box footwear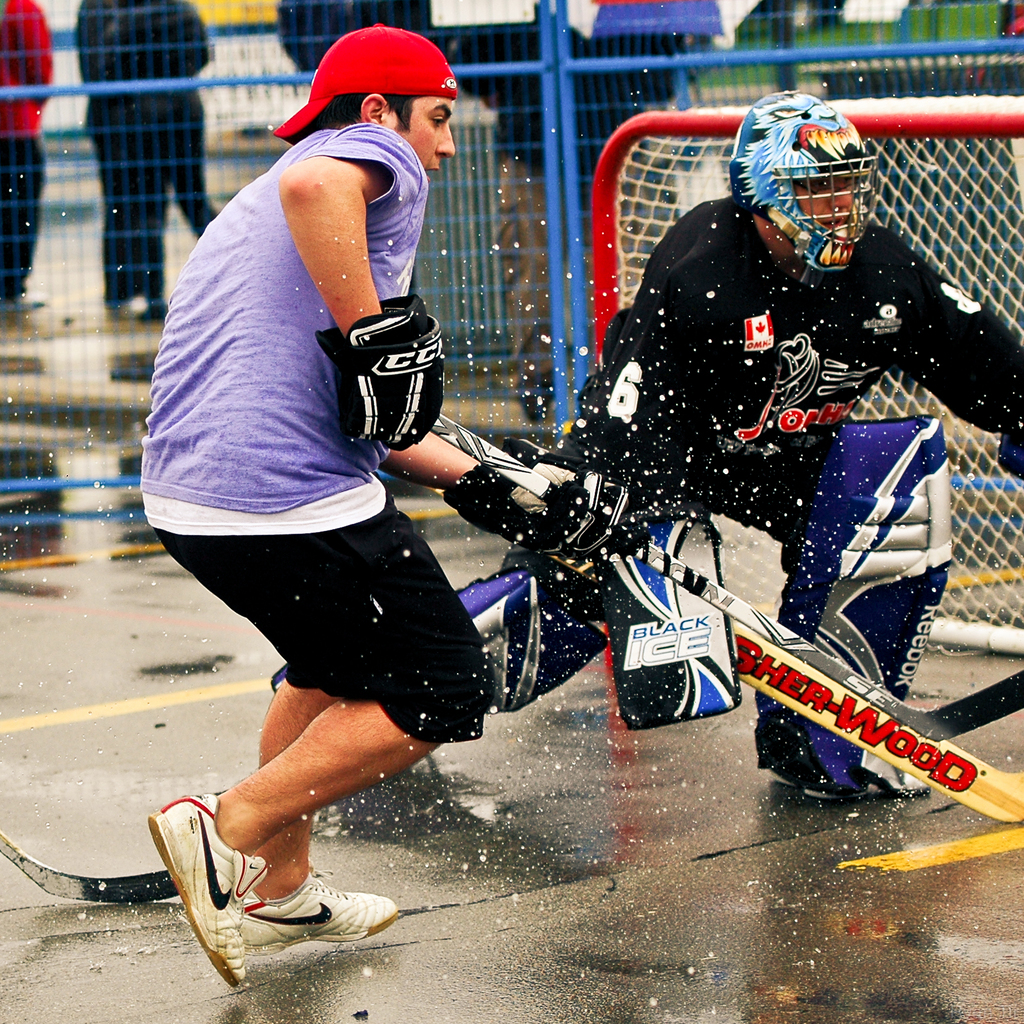
[left=803, top=743, right=932, bottom=801]
